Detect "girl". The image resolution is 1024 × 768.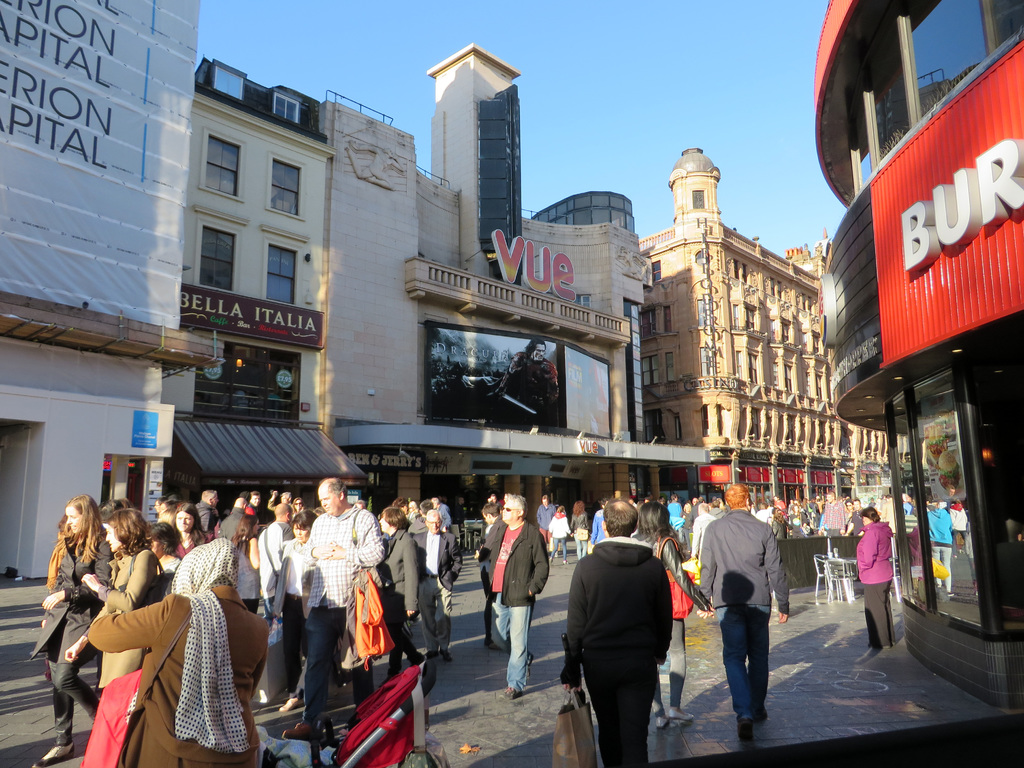
<bbox>35, 499, 108, 767</bbox>.
